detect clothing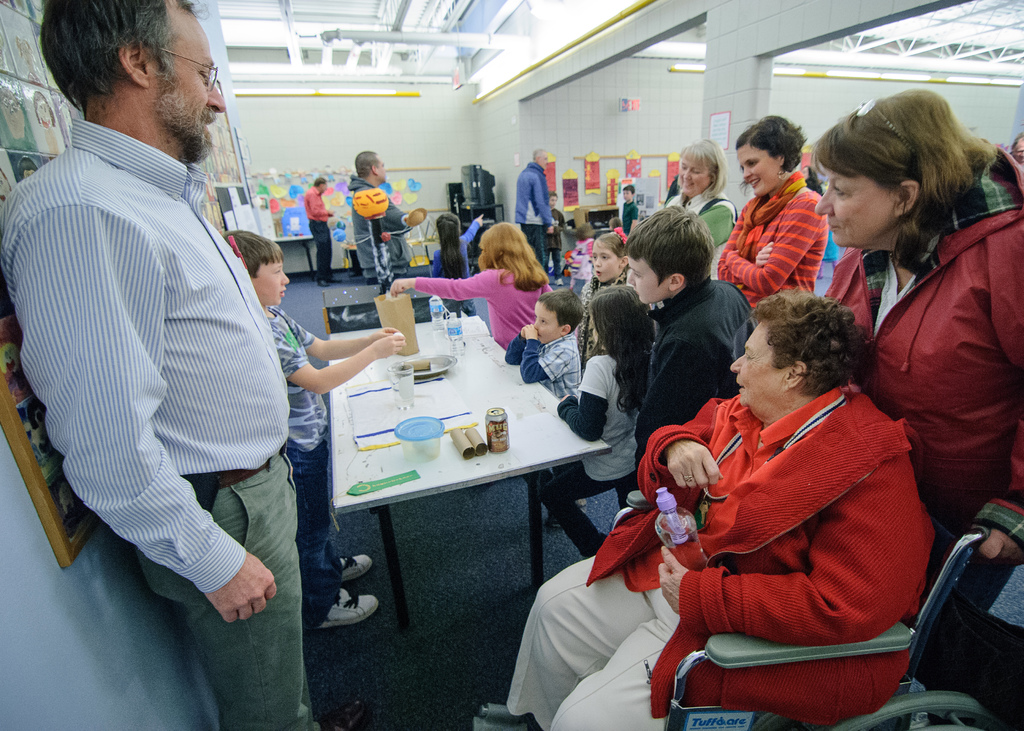
342, 183, 412, 282
